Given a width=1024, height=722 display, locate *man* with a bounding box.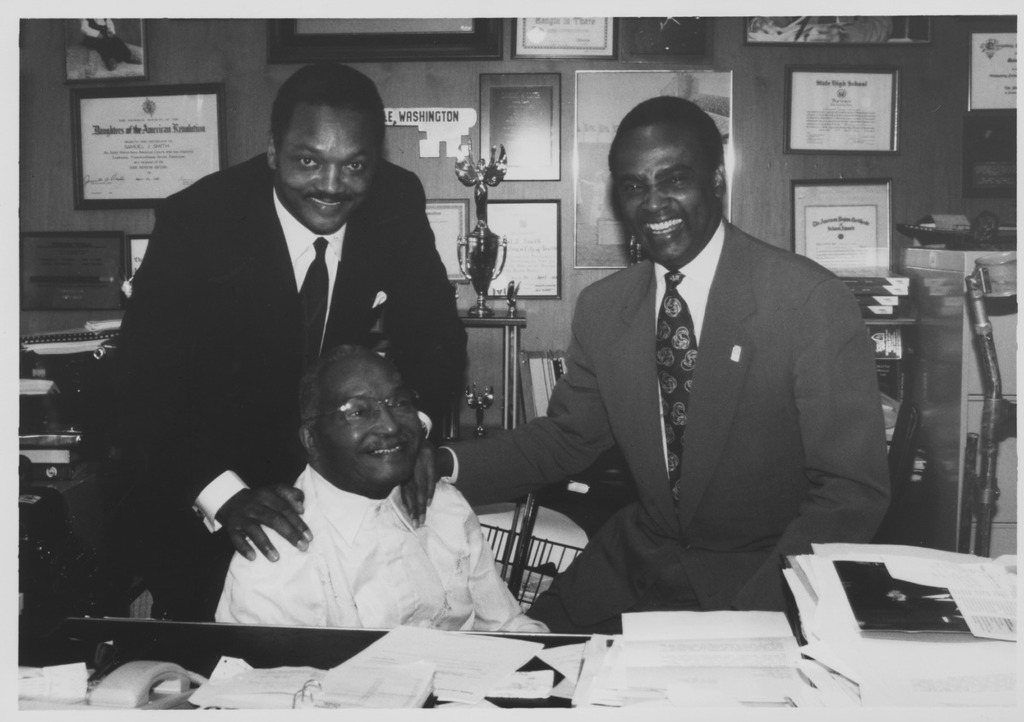
Located: bbox=(115, 104, 487, 567).
